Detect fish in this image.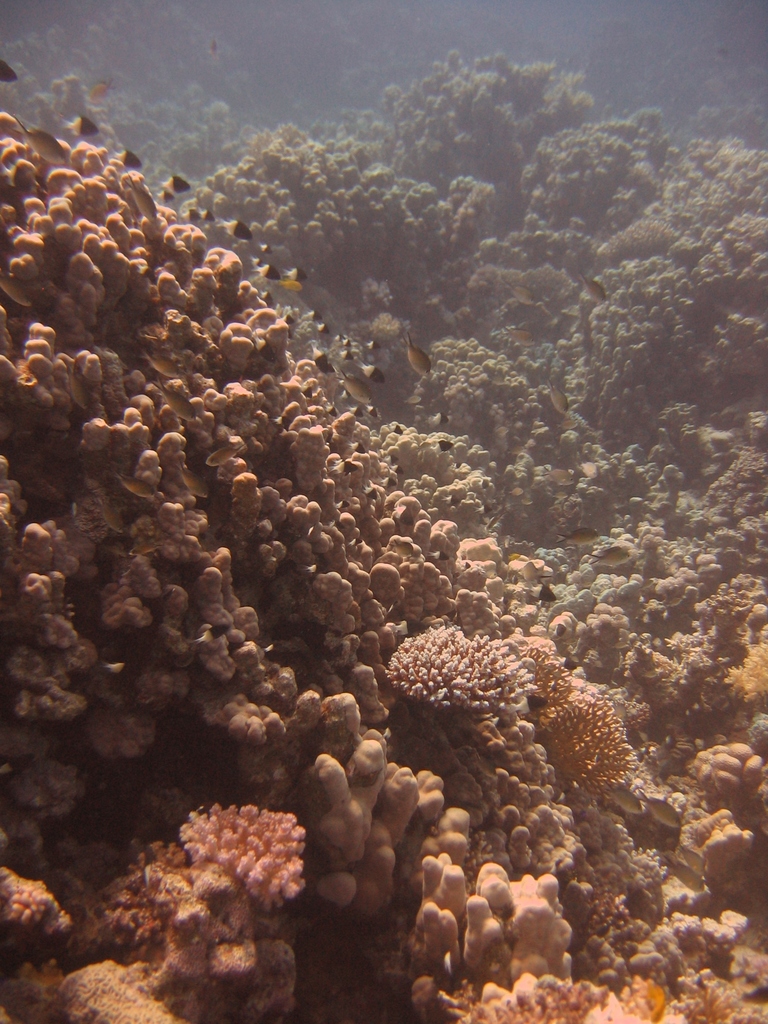
Detection: <region>562, 650, 578, 669</region>.
